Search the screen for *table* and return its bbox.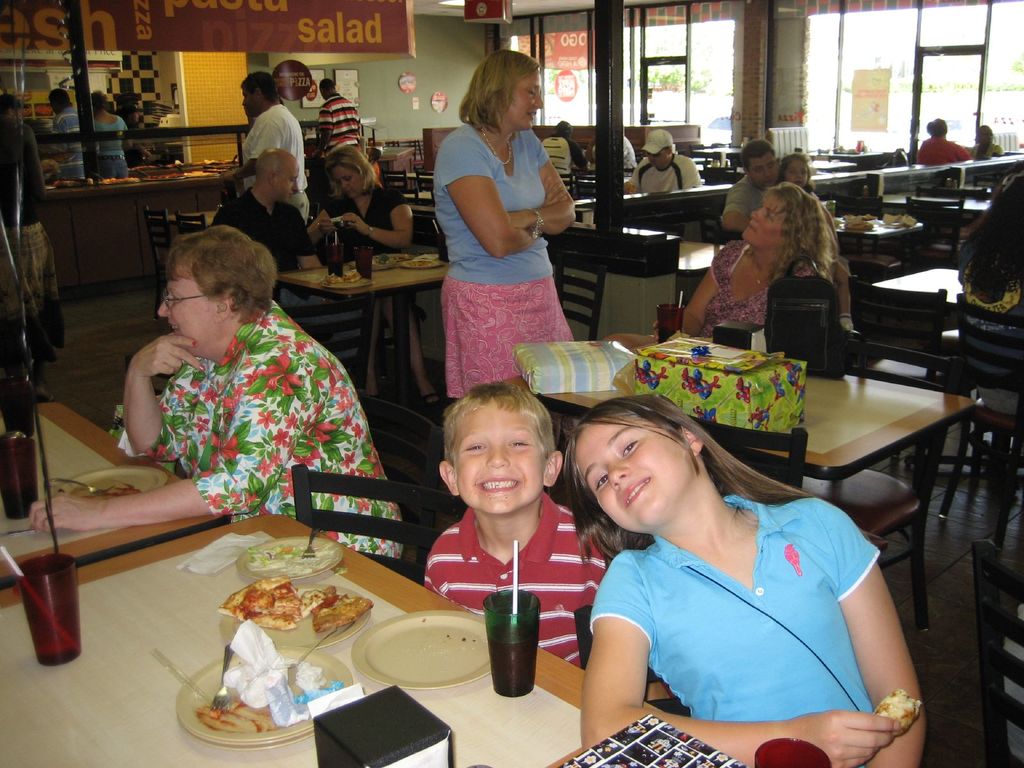
Found: <region>835, 210, 920, 251</region>.
